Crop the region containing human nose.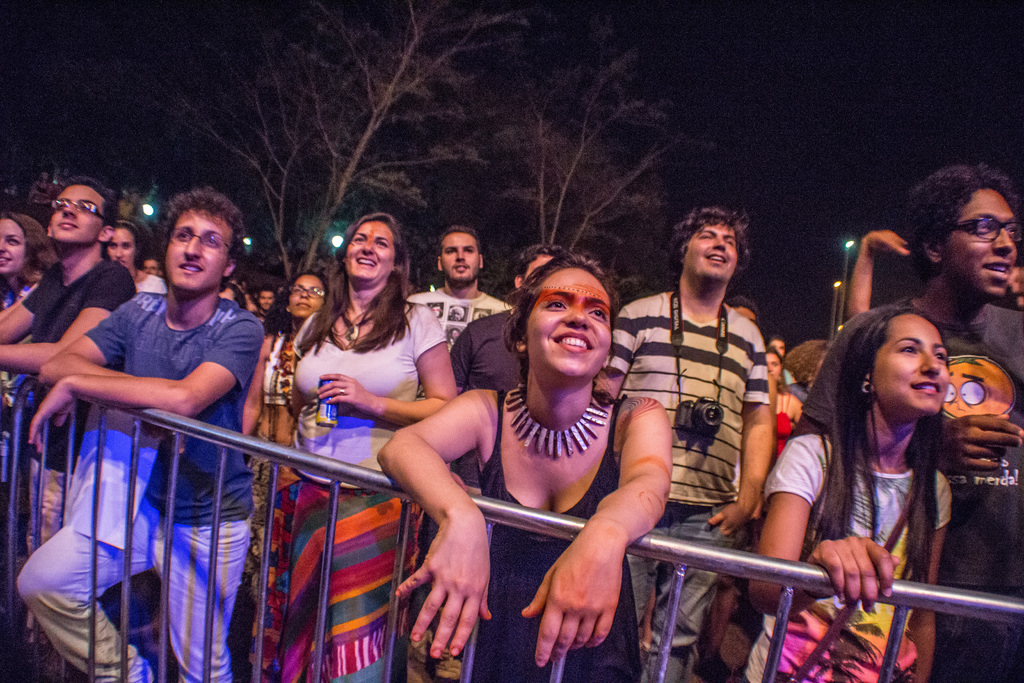
Crop region: 714,236,724,257.
